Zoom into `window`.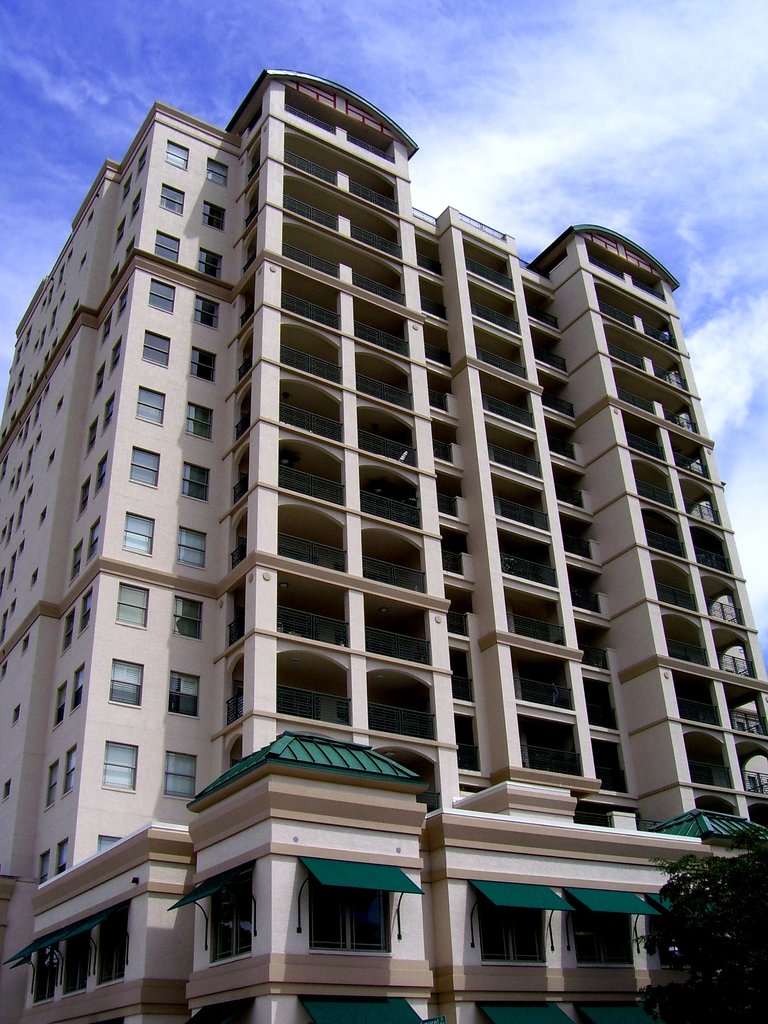
Zoom target: 170:588:198:636.
